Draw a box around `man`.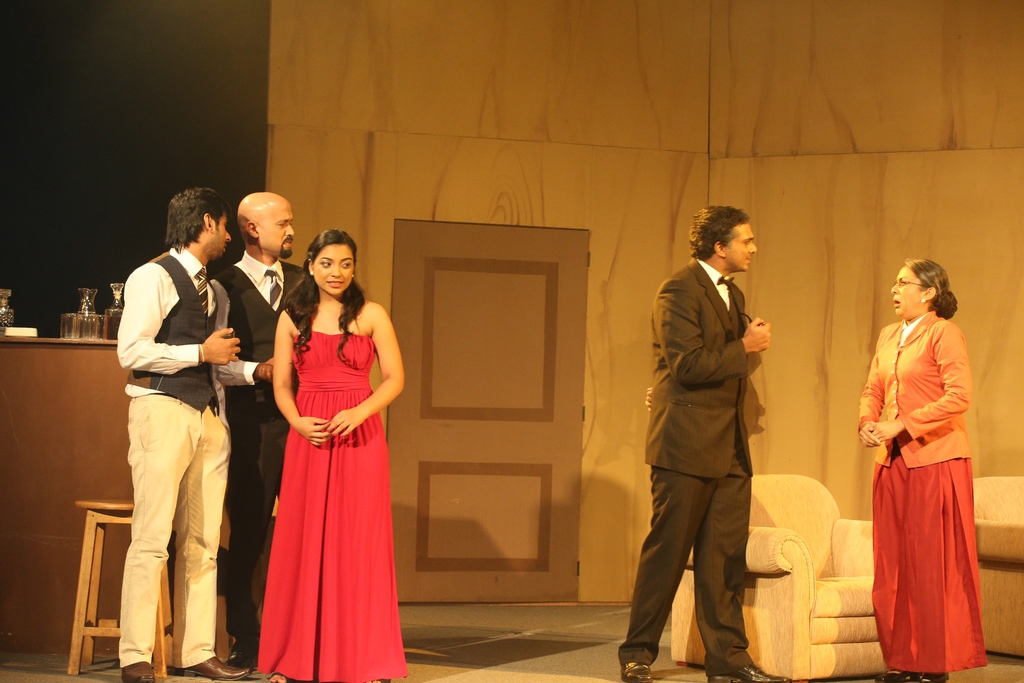
(left=113, top=178, right=283, bottom=682).
